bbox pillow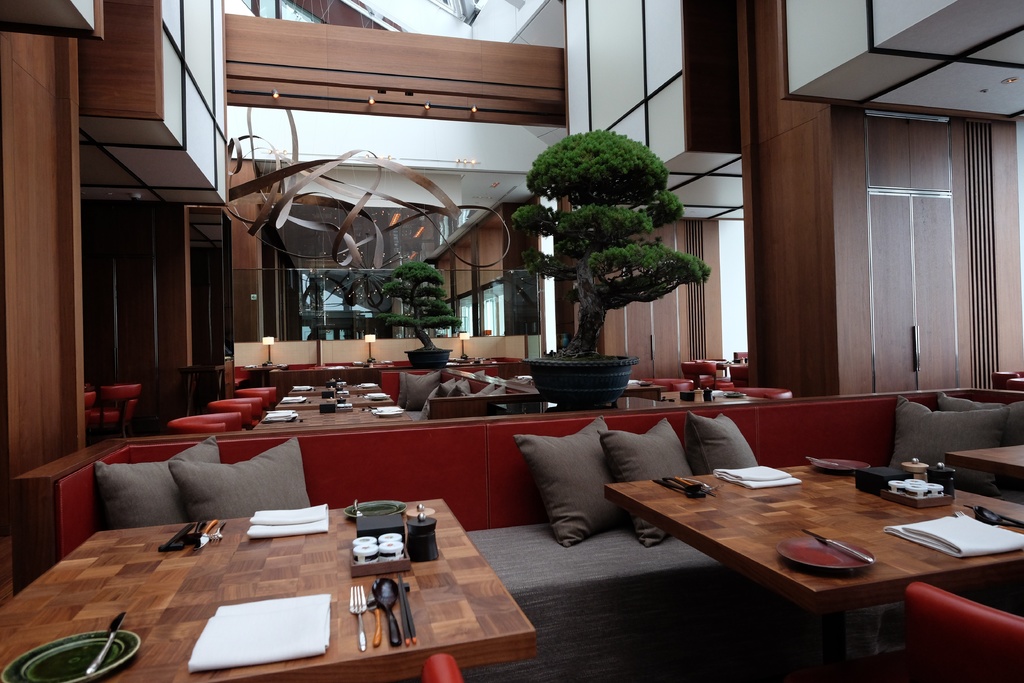
495:383:506:403
